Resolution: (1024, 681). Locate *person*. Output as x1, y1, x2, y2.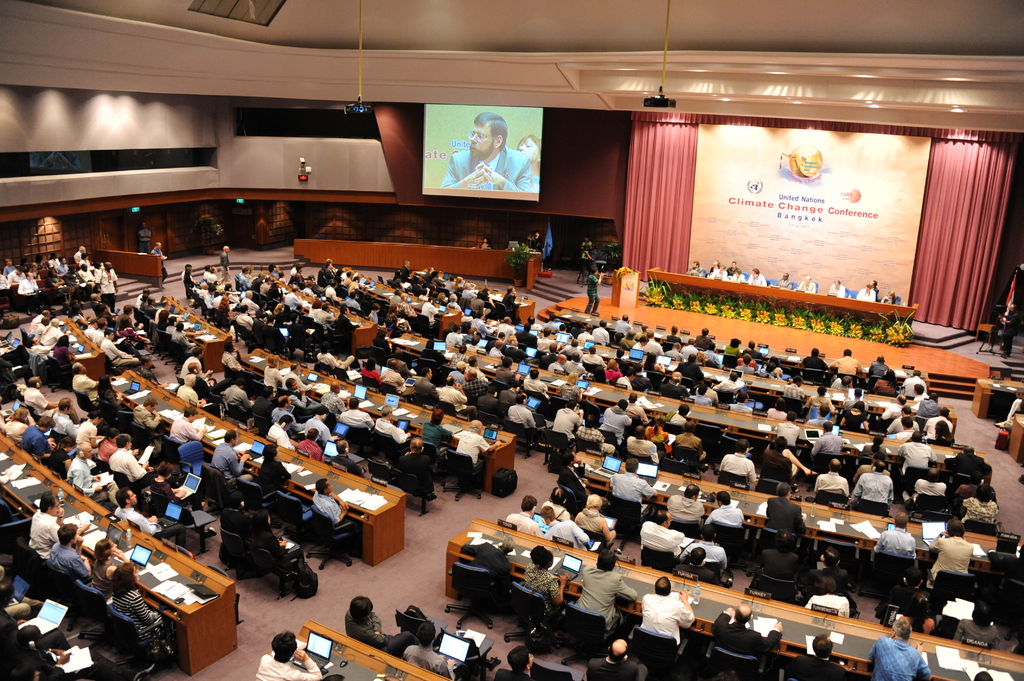
730, 271, 746, 284.
